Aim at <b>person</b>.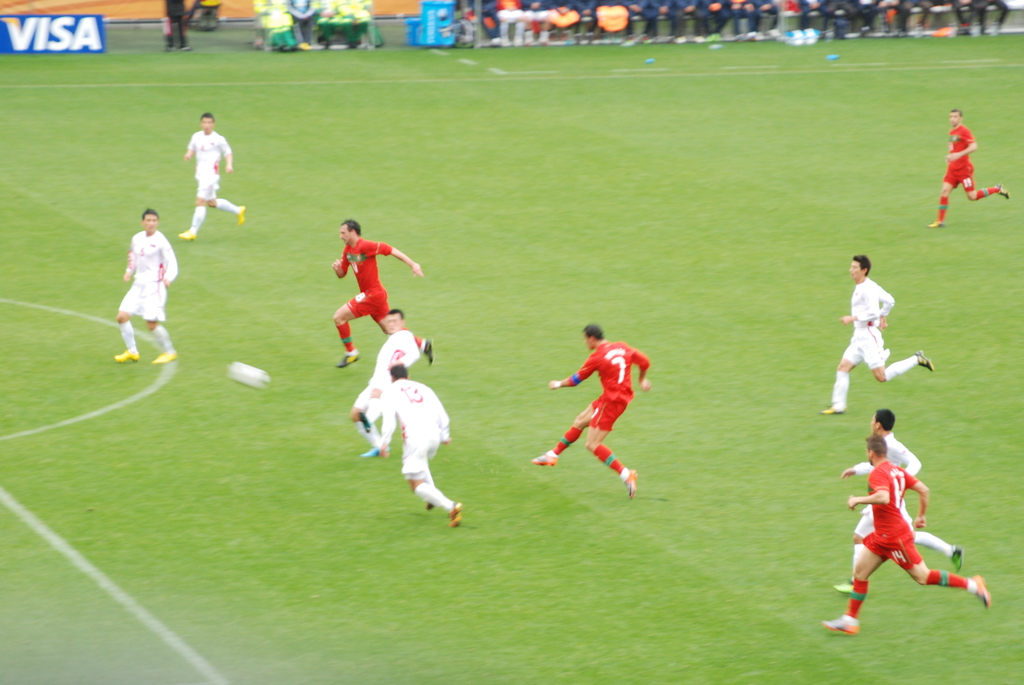
Aimed at [372, 365, 473, 534].
